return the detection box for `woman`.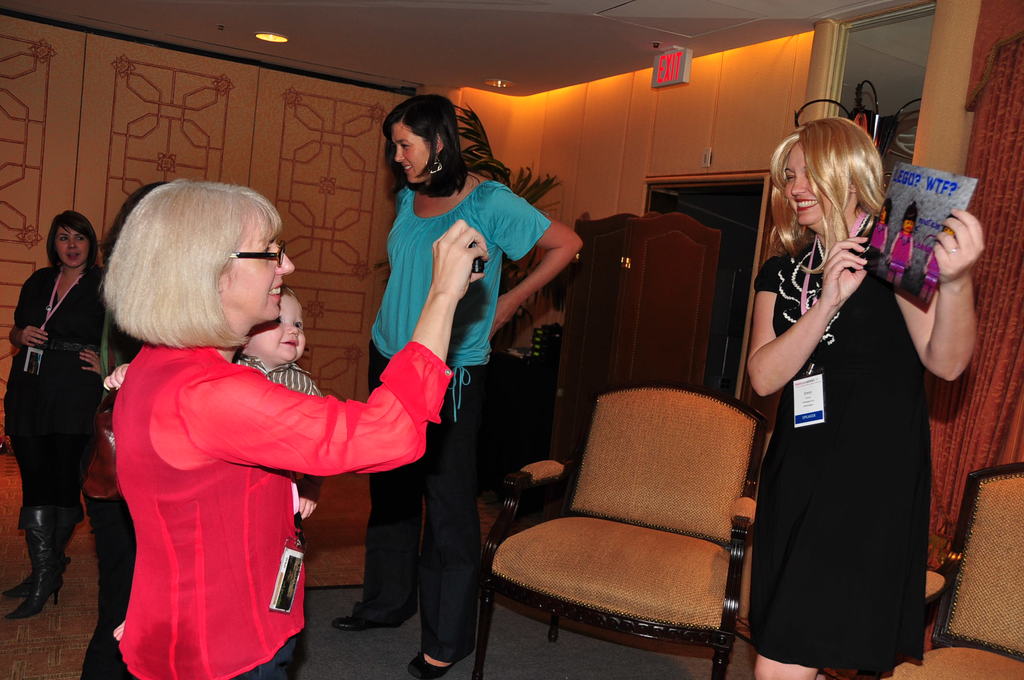
left=741, top=109, right=981, bottom=679.
